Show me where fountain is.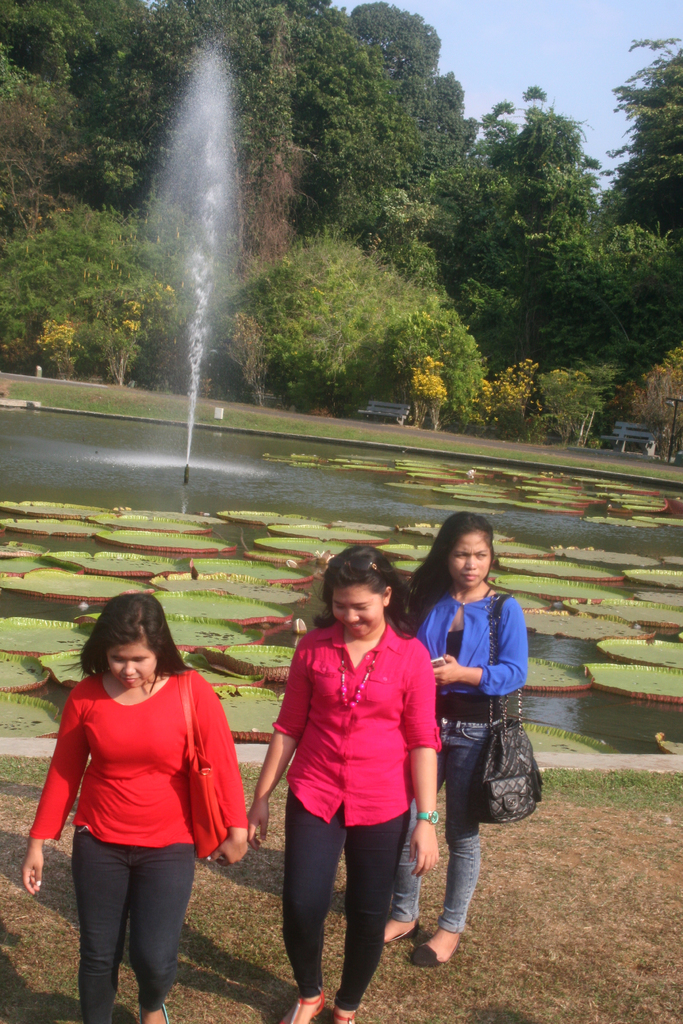
fountain is at (left=52, top=4, right=272, bottom=492).
